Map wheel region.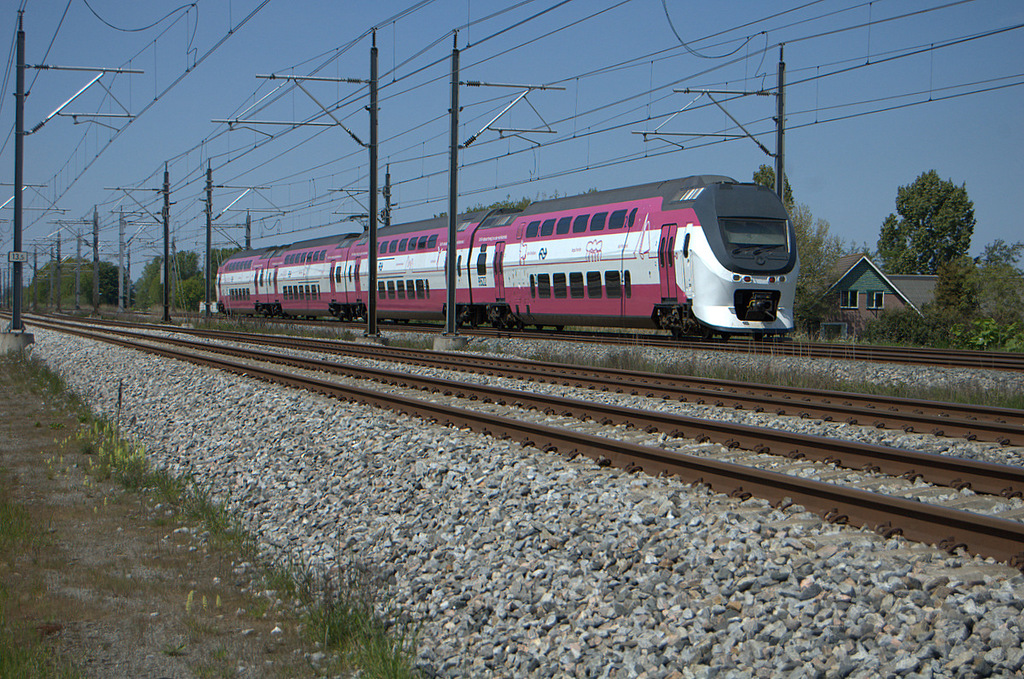
Mapped to {"x1": 404, "y1": 321, "x2": 408, "y2": 323}.
